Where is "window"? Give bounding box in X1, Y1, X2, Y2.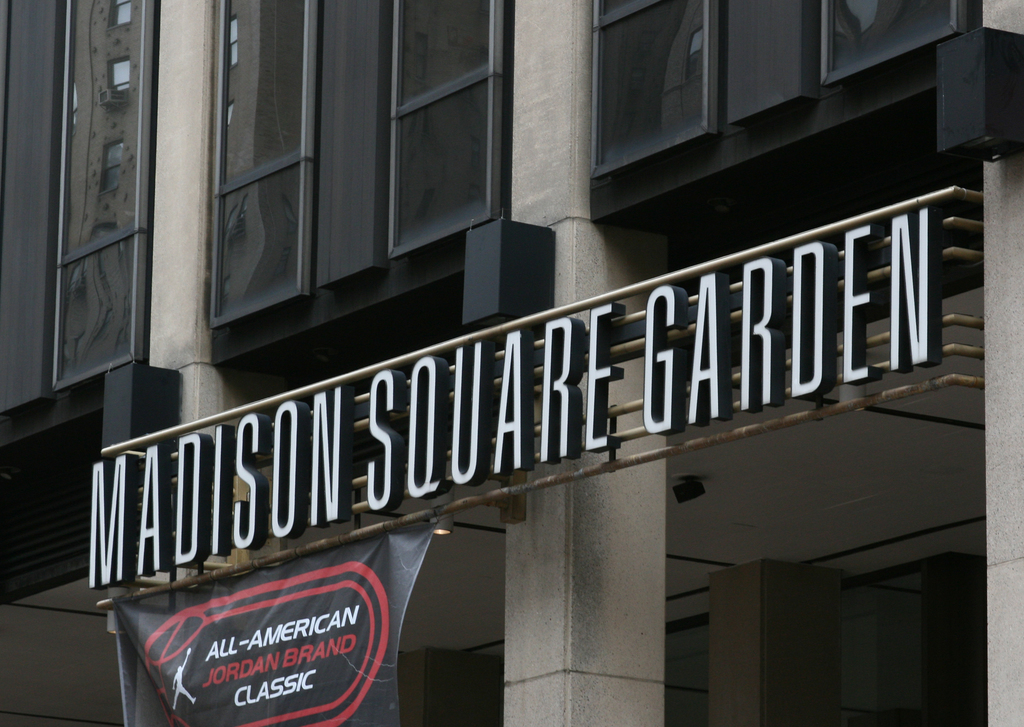
820, 2, 965, 82.
